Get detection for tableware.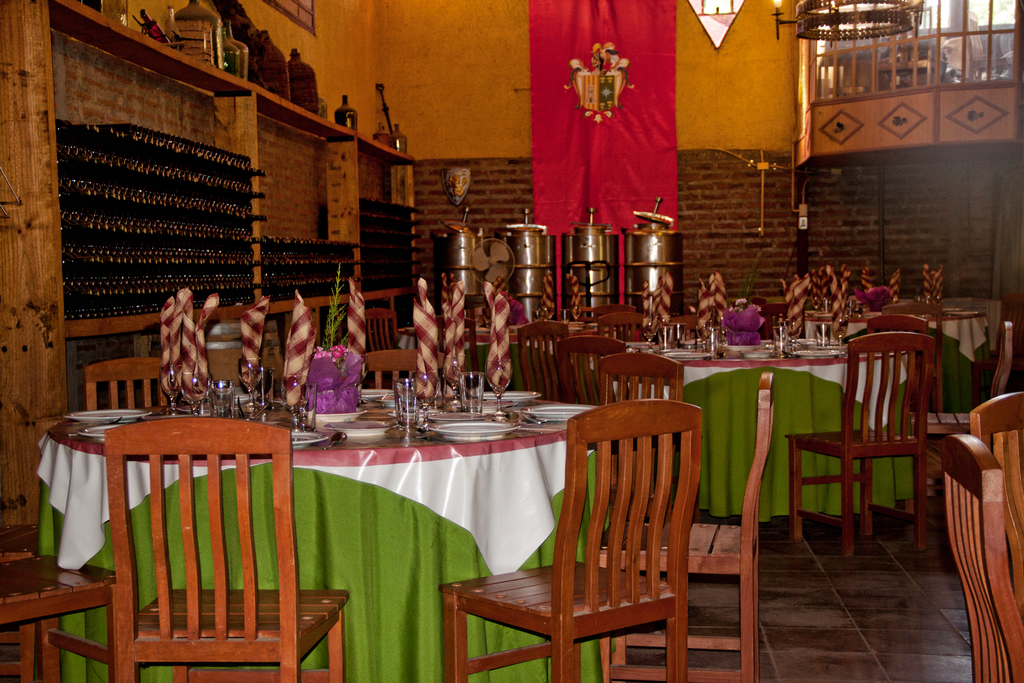
Detection: x1=682 y1=336 x2=707 y2=348.
